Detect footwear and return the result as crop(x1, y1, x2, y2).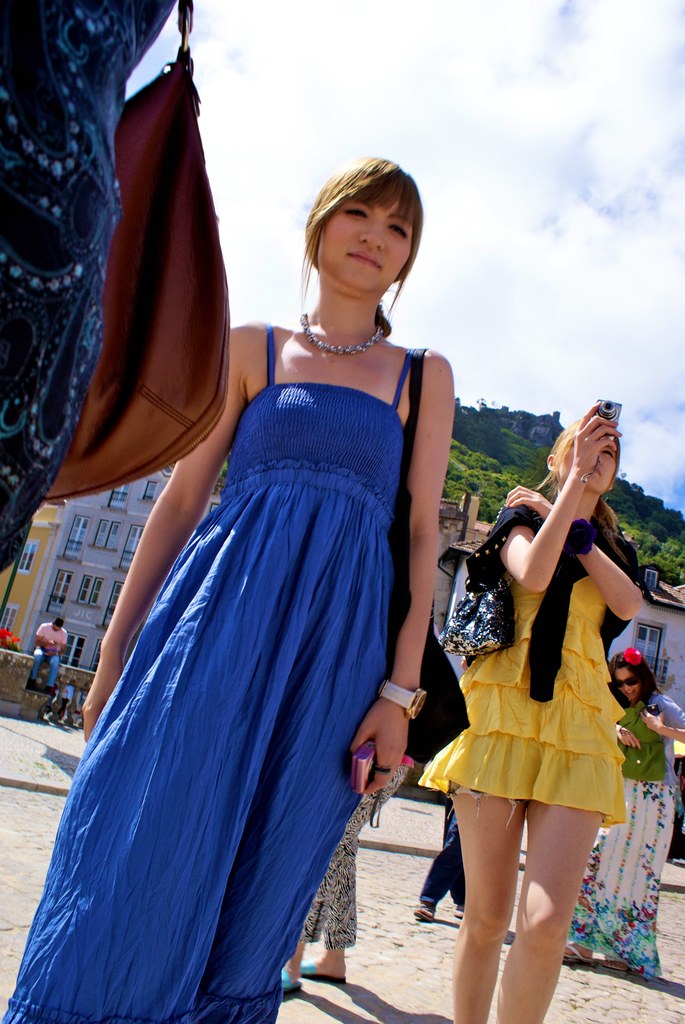
crop(563, 936, 596, 966).
